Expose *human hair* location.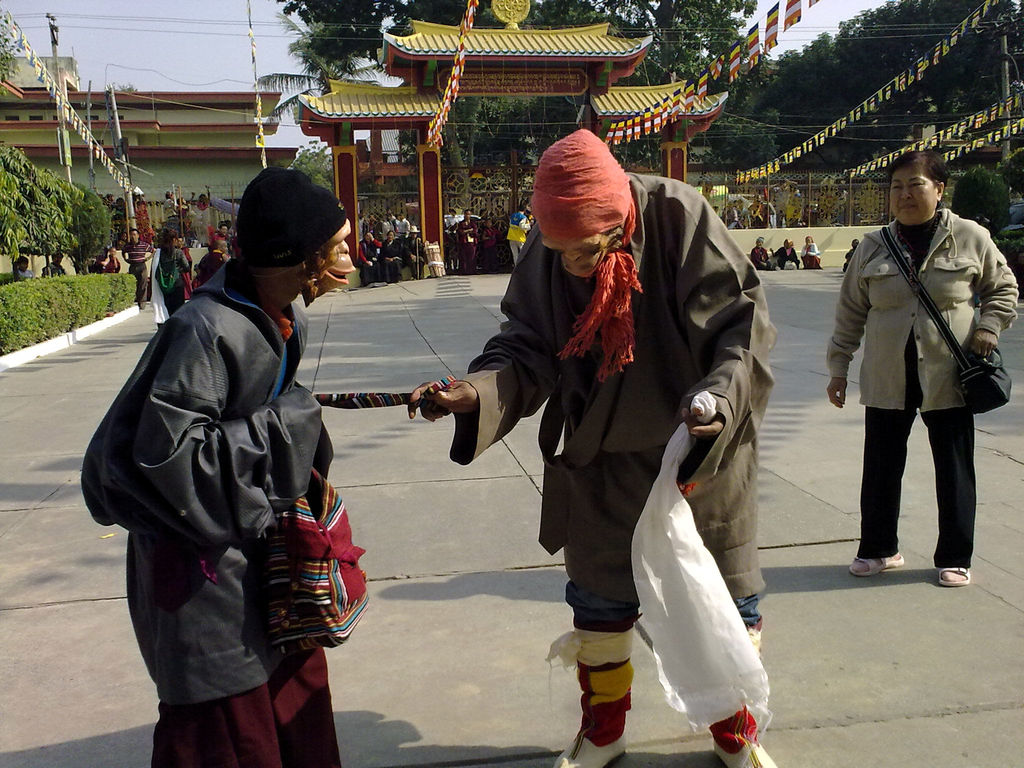
Exposed at left=712, top=205, right=719, bottom=210.
